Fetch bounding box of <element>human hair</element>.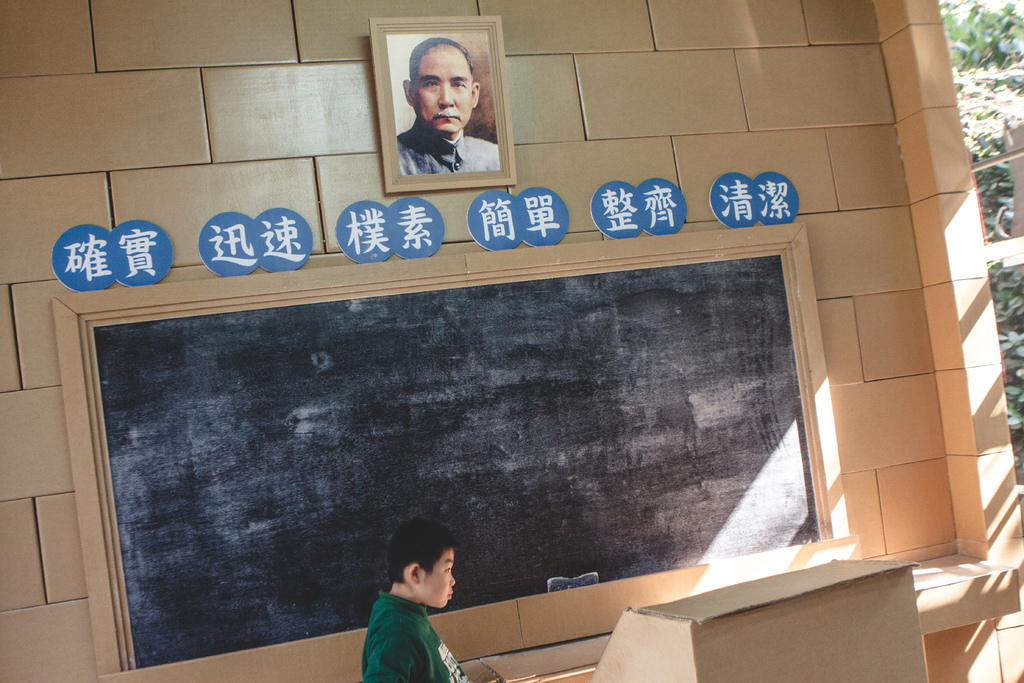
Bbox: bbox=[405, 37, 472, 94].
